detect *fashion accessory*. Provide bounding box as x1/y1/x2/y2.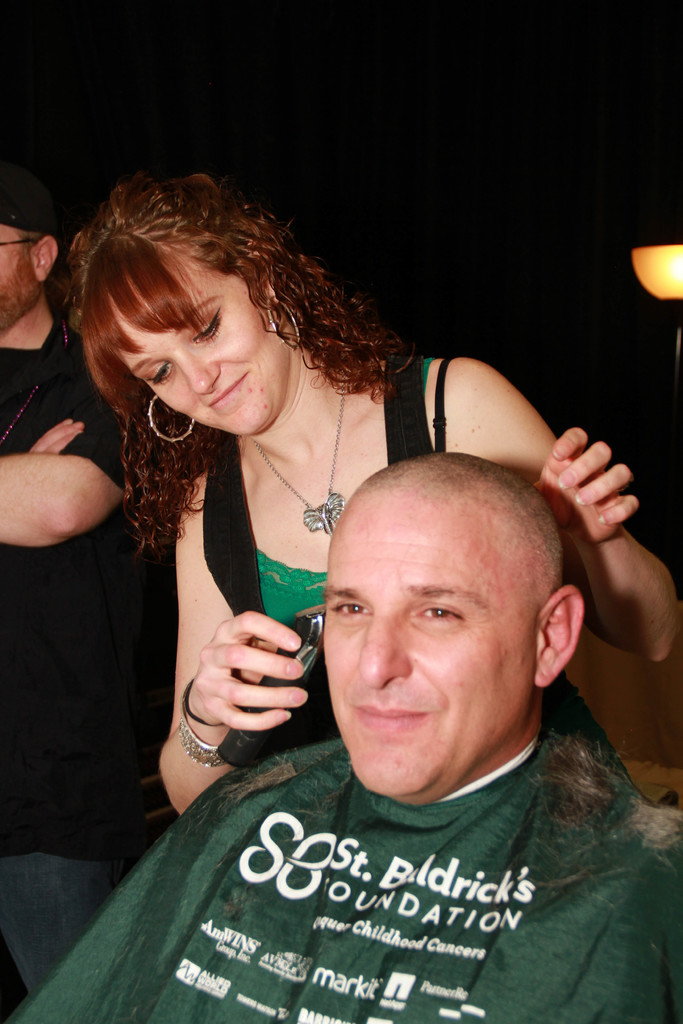
145/393/199/445.
